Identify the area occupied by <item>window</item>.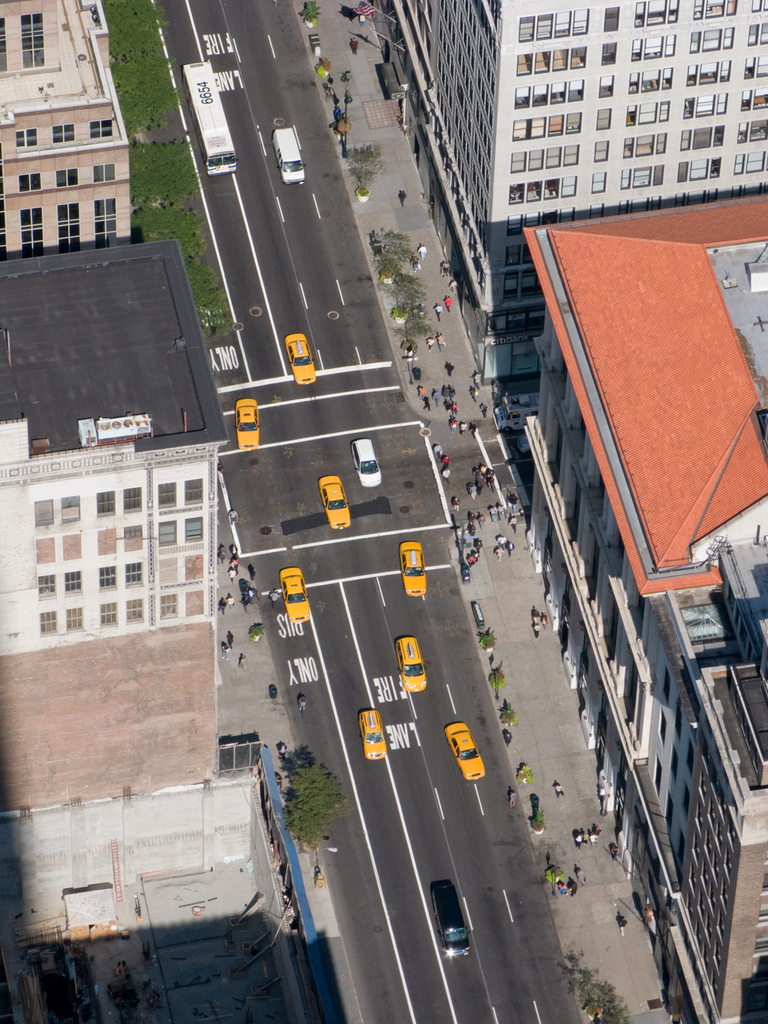
Area: select_region(90, 117, 111, 140).
